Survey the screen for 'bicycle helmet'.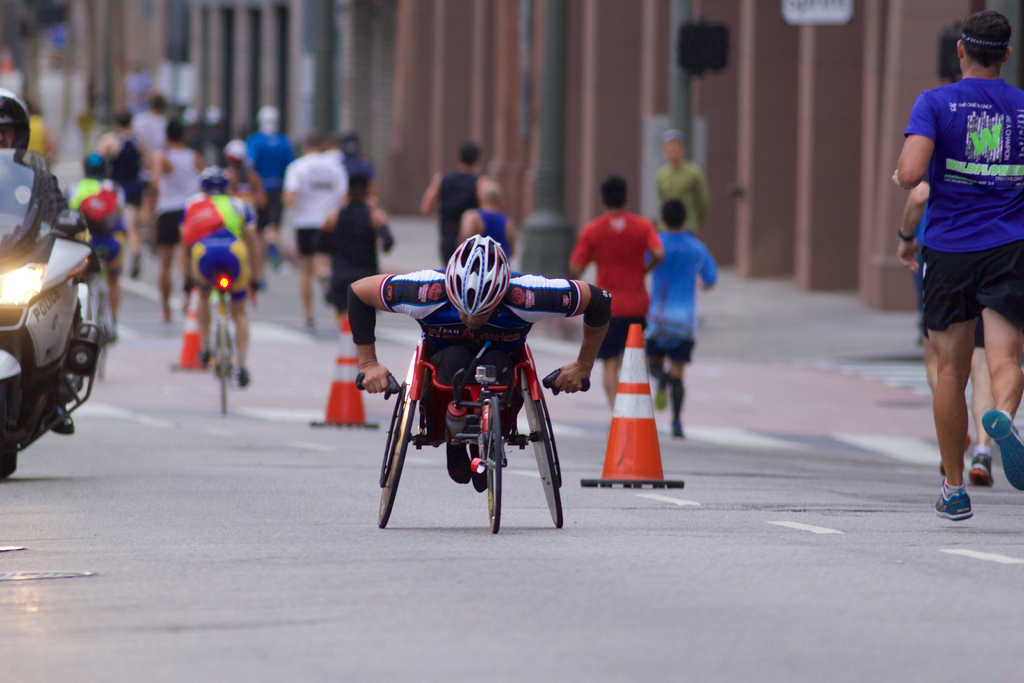
Survey found: select_region(199, 164, 225, 184).
